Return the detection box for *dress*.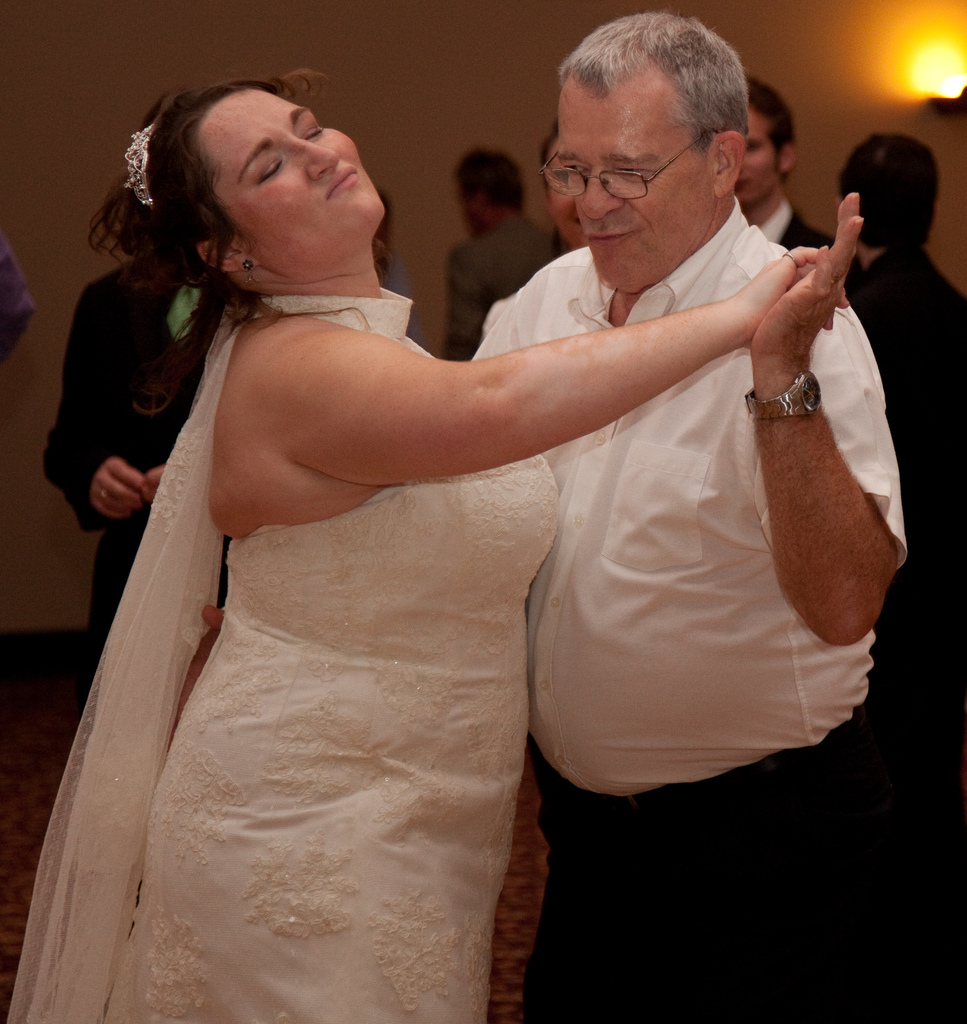
pyautogui.locateOnScreen(3, 279, 571, 1023).
